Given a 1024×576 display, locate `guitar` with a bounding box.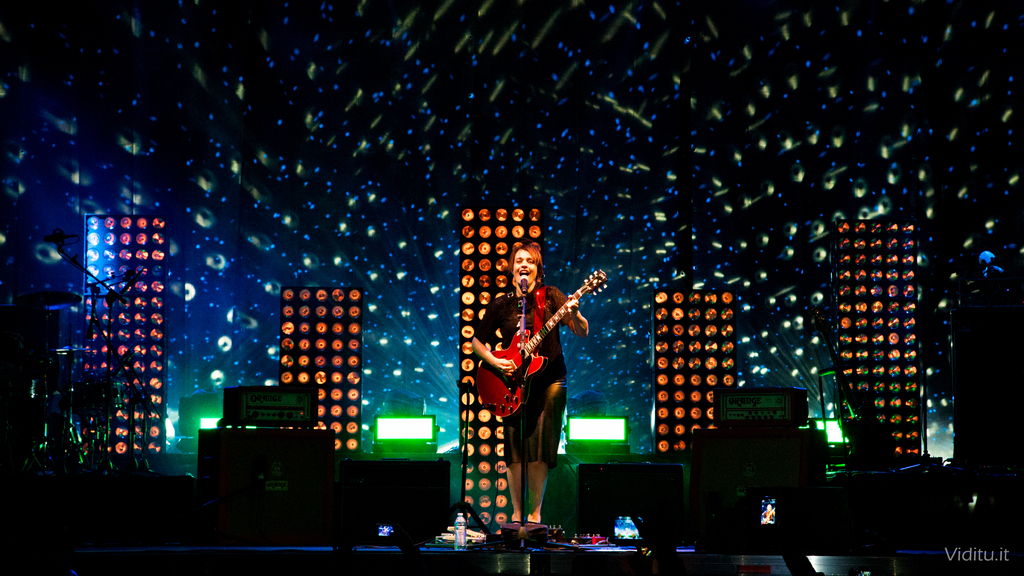
Located: [470, 265, 625, 422].
